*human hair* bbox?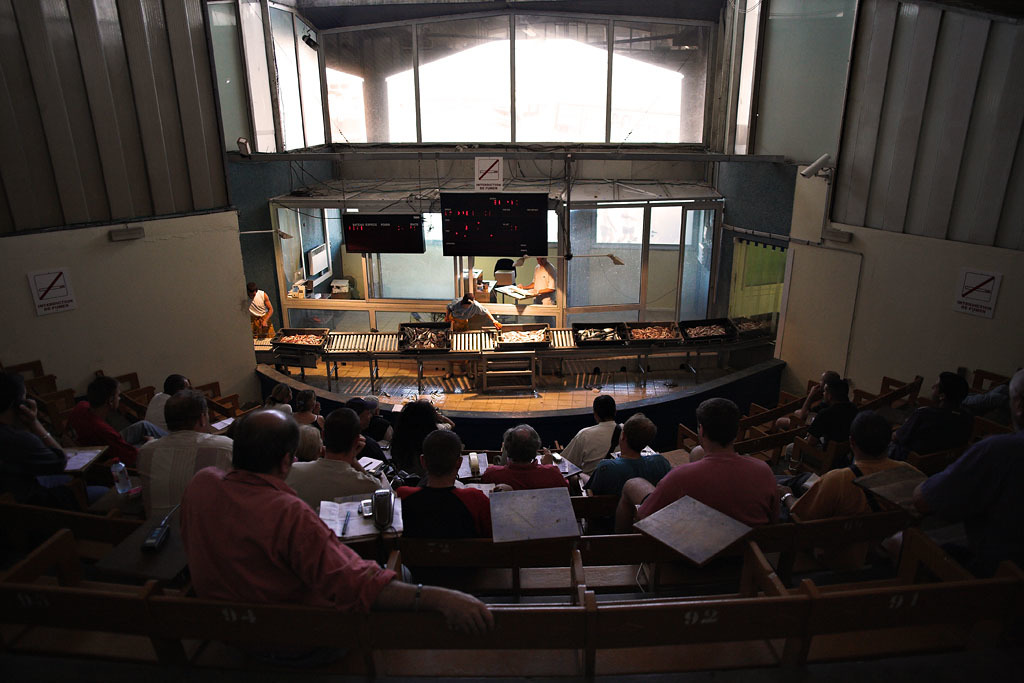
<region>161, 376, 187, 397</region>
